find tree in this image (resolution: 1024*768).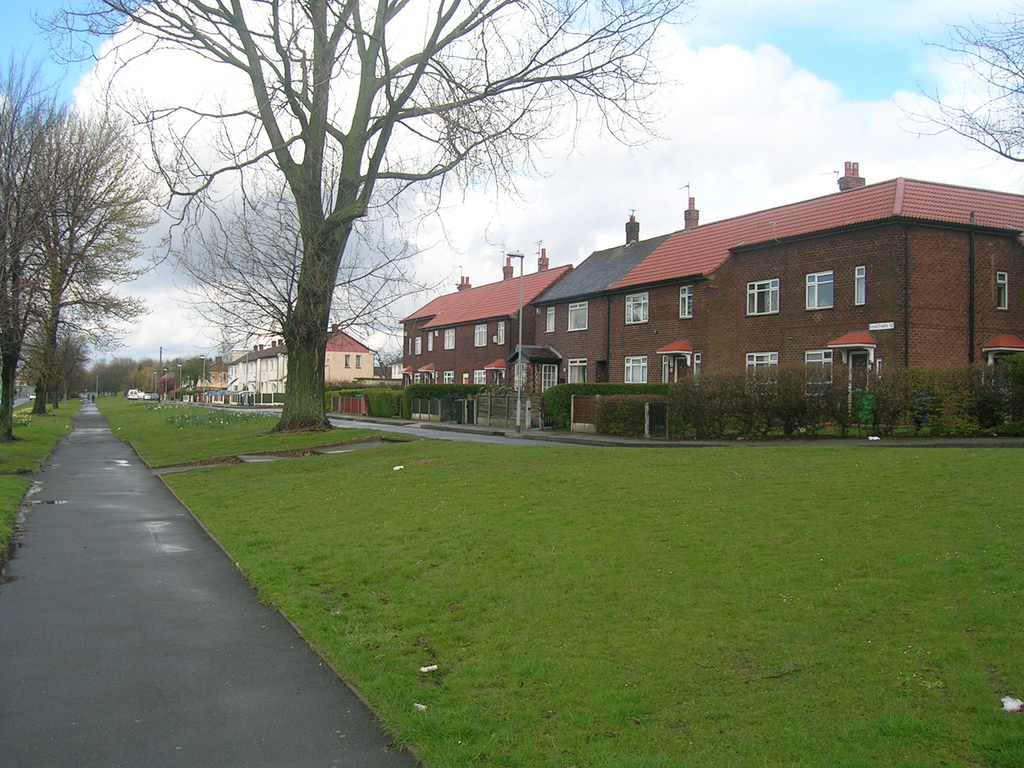
box(893, 10, 1023, 170).
